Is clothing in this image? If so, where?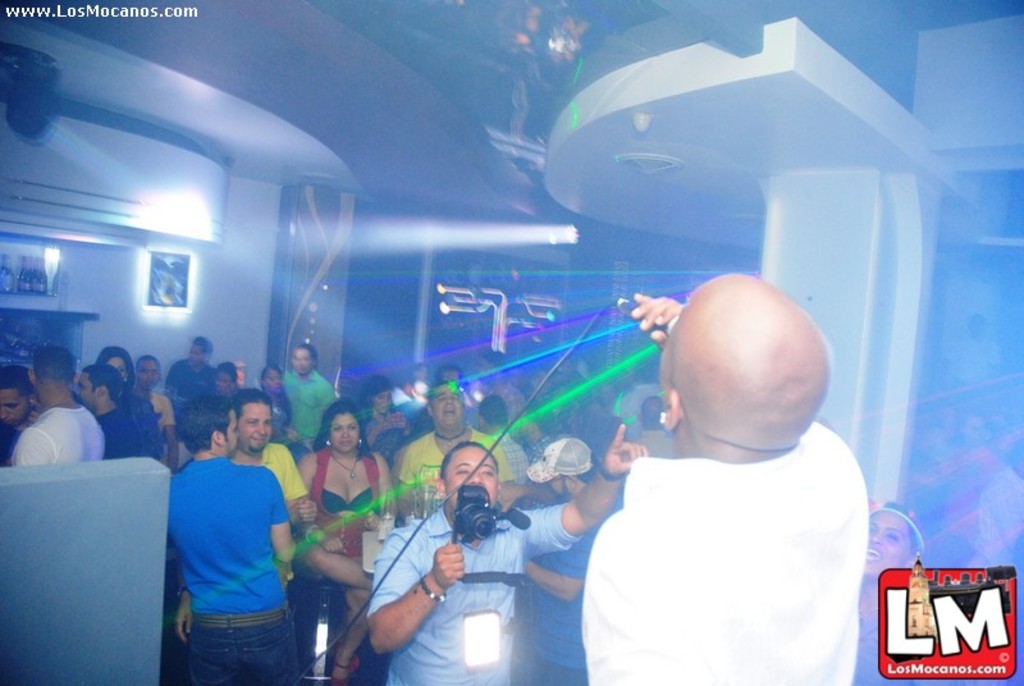
Yes, at [x1=476, y1=434, x2=527, y2=507].
